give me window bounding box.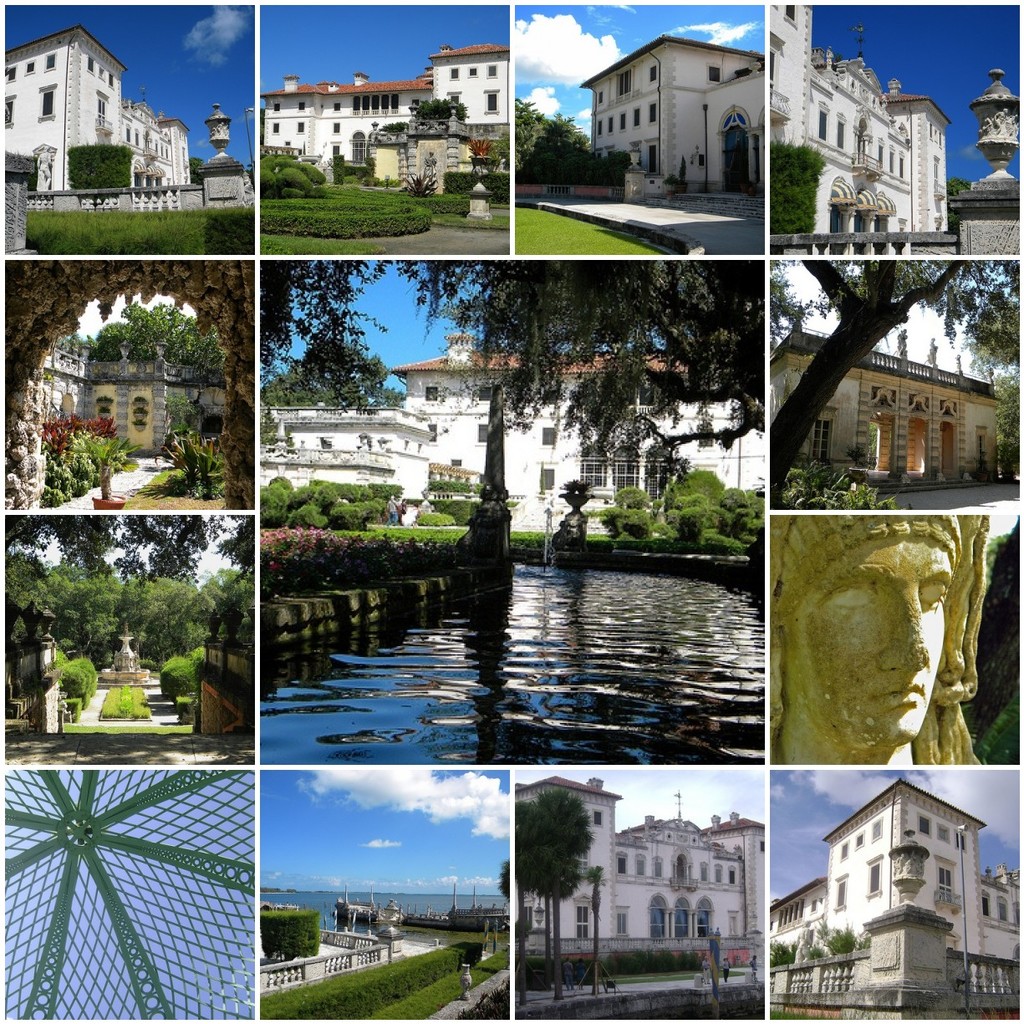
<region>478, 421, 487, 442</region>.
